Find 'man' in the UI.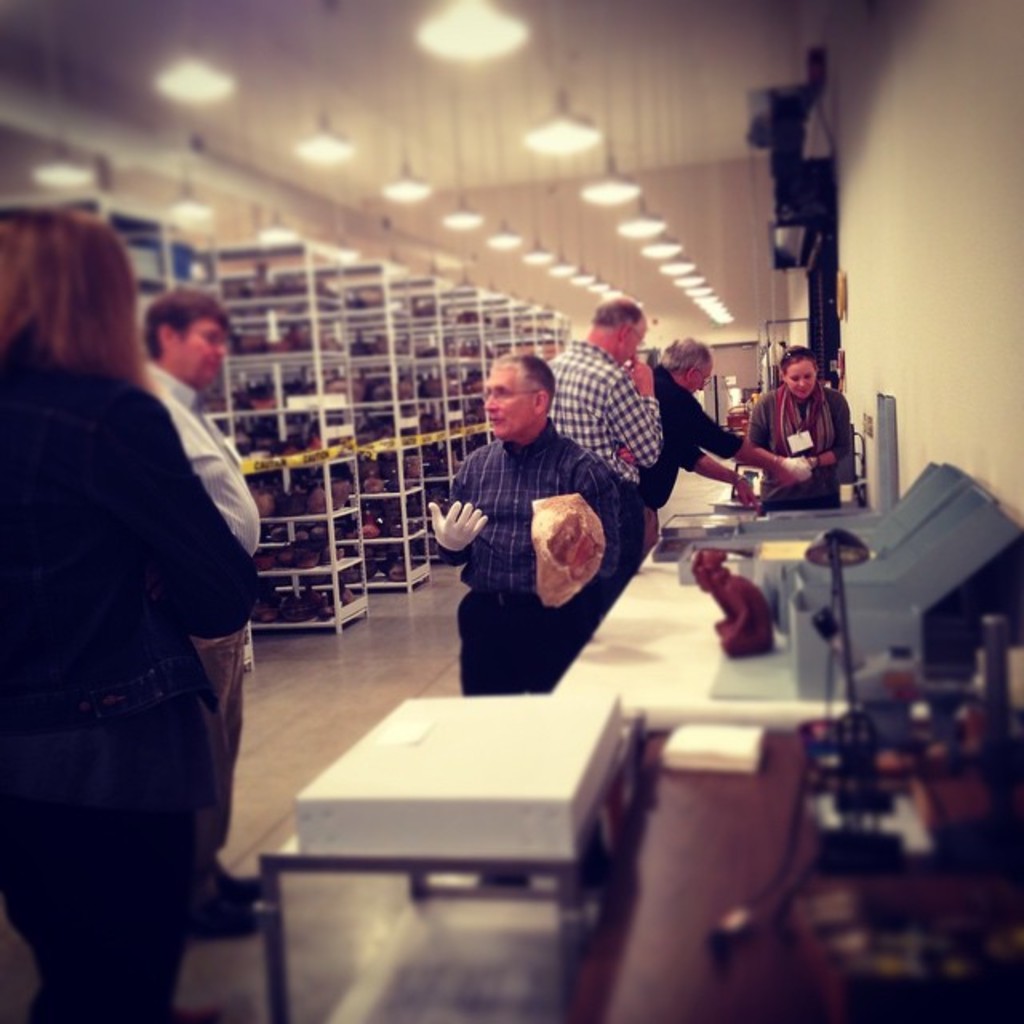
UI element at left=130, top=286, right=275, bottom=939.
